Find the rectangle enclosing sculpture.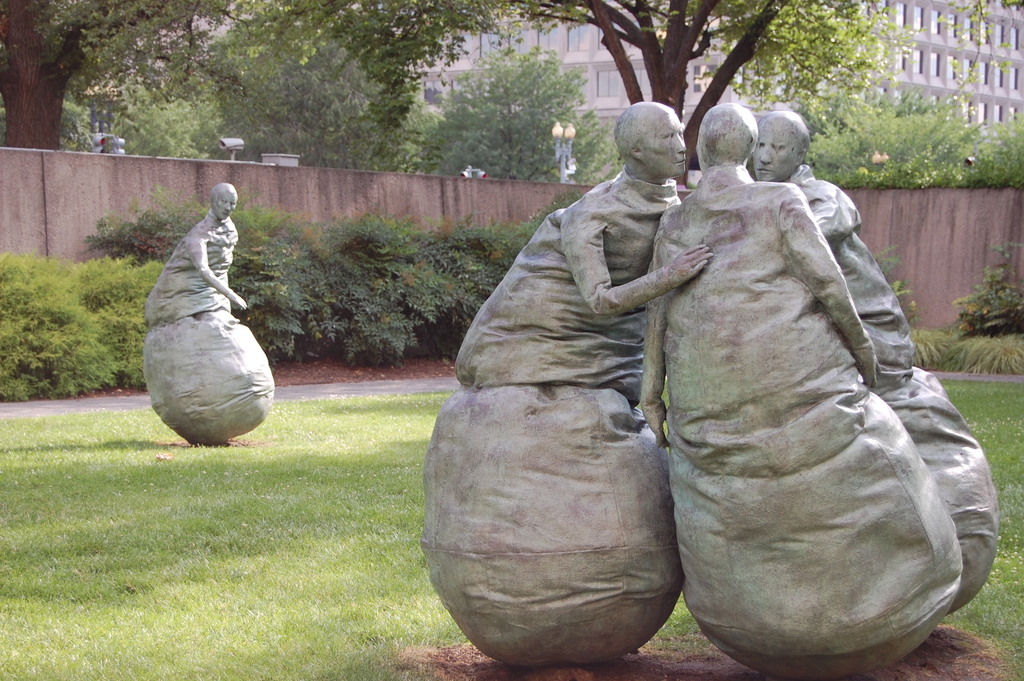
417,98,715,660.
